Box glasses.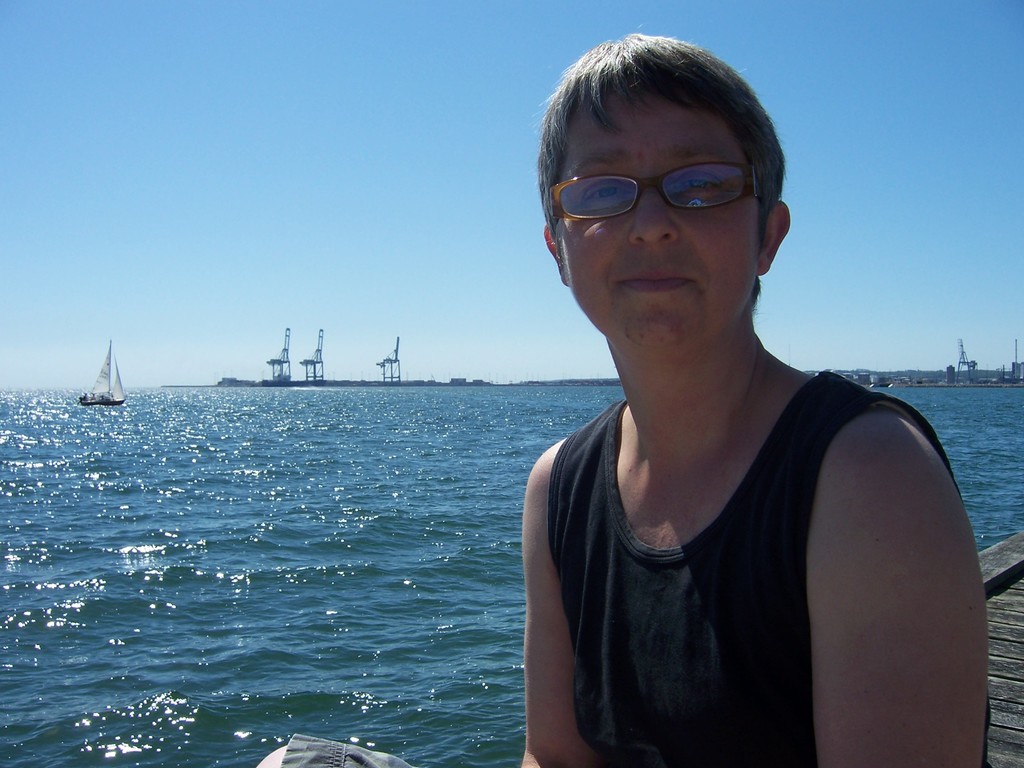
select_region(550, 143, 779, 232).
